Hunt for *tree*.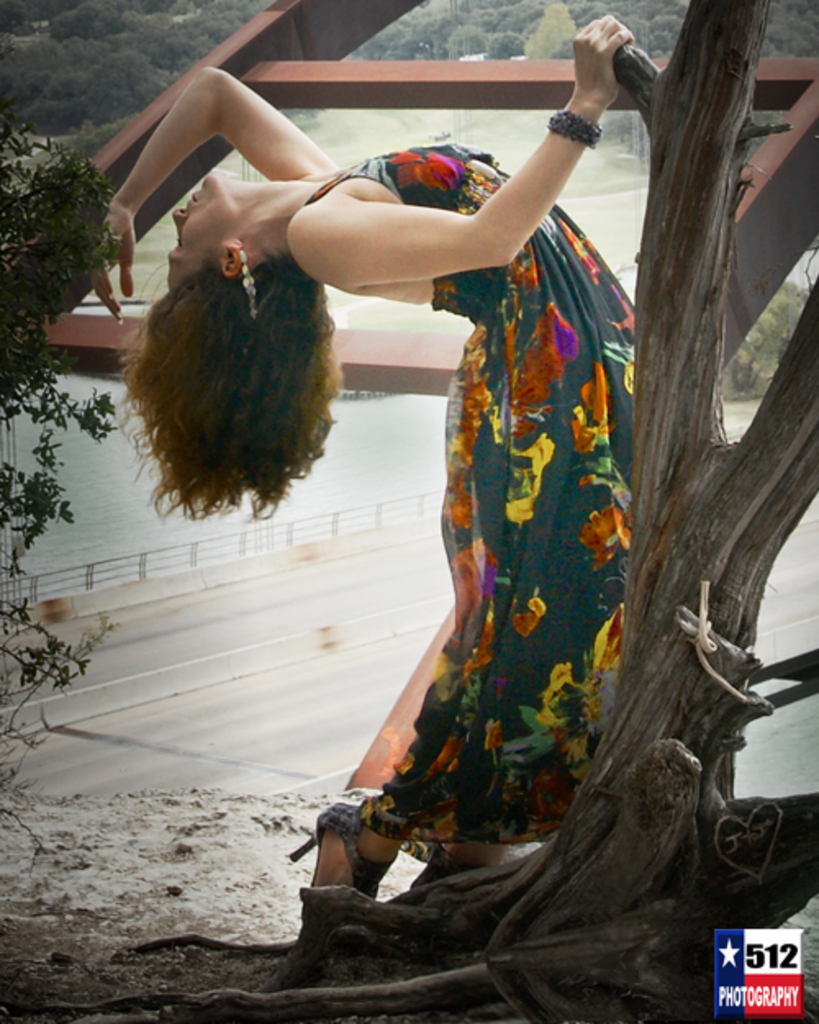
Hunted down at BBox(483, 34, 524, 61).
